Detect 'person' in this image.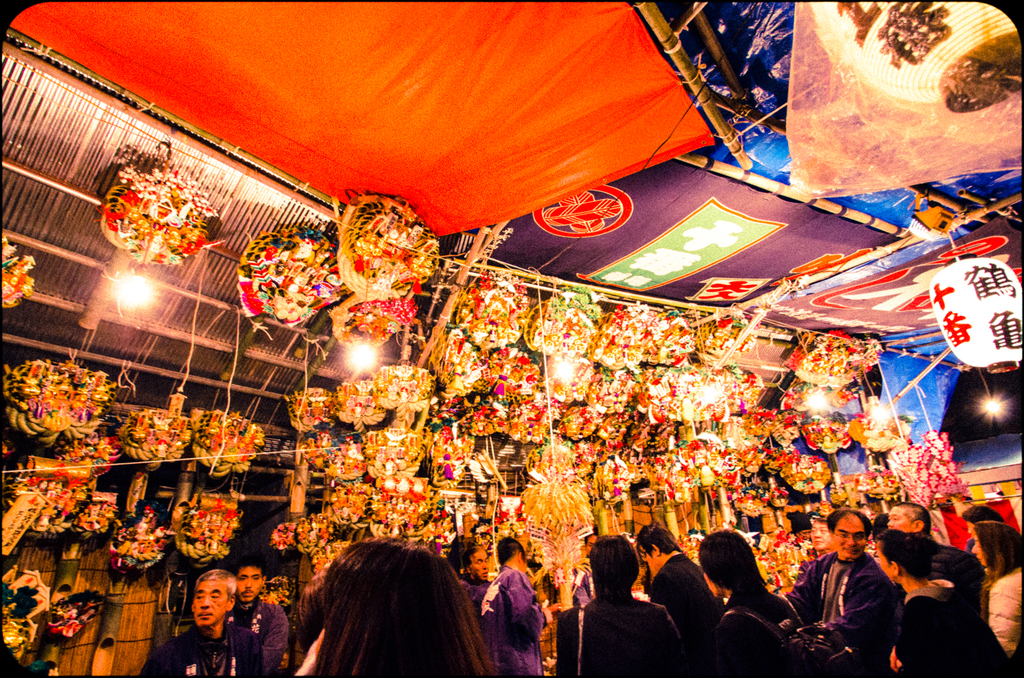
Detection: select_region(226, 562, 289, 677).
